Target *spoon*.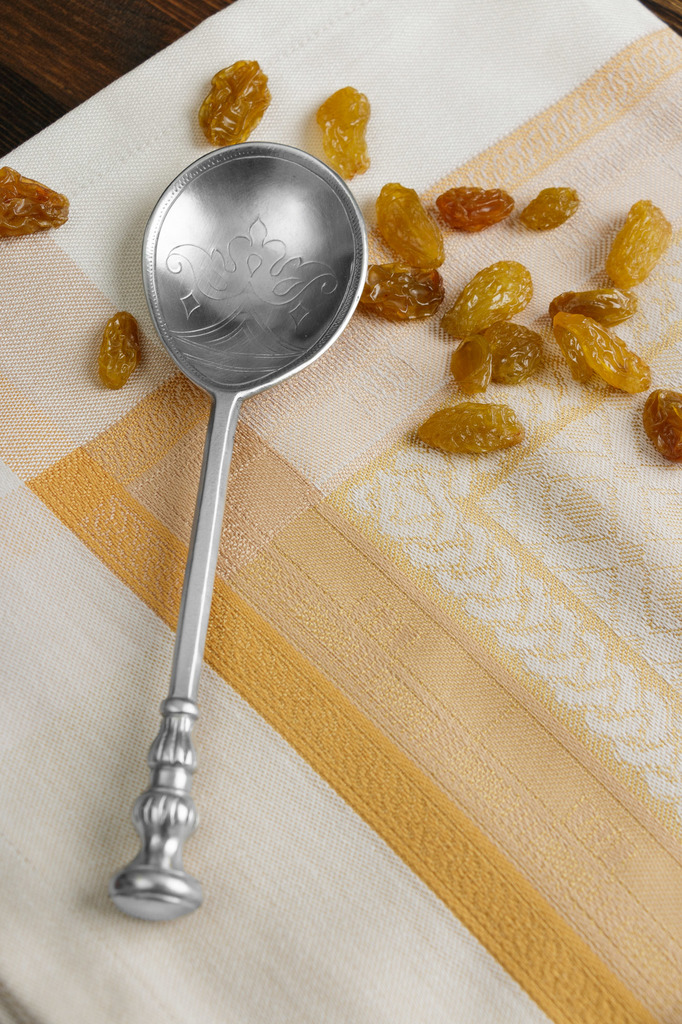
Target region: [104, 140, 368, 923].
